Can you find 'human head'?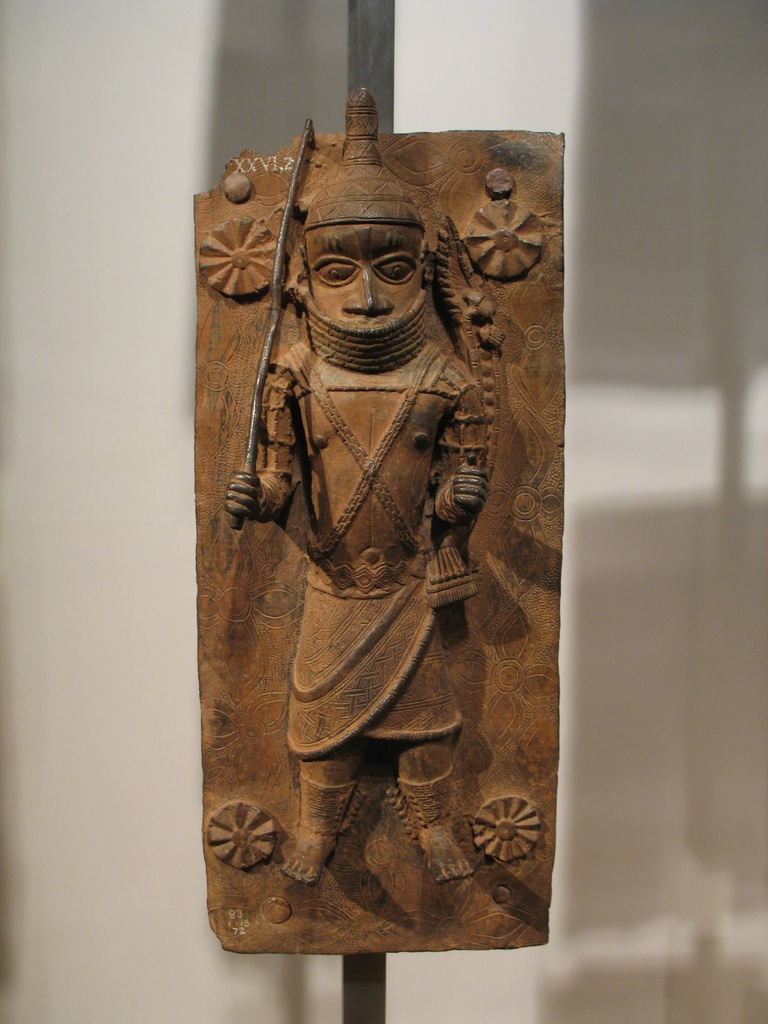
Yes, bounding box: (left=242, top=148, right=498, bottom=394).
